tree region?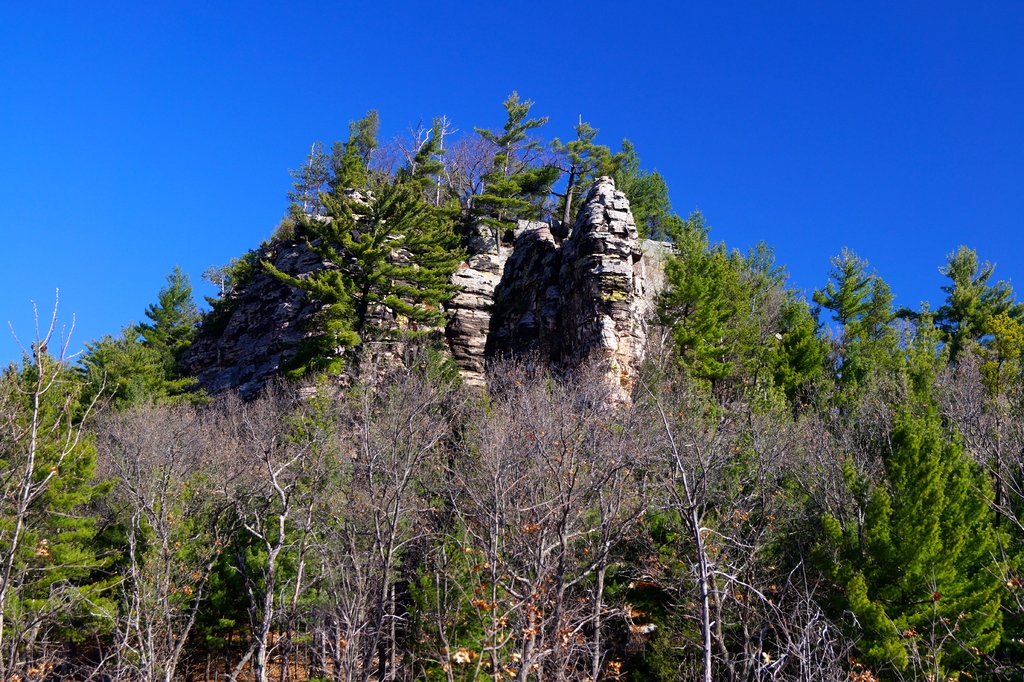
(left=769, top=293, right=835, bottom=419)
